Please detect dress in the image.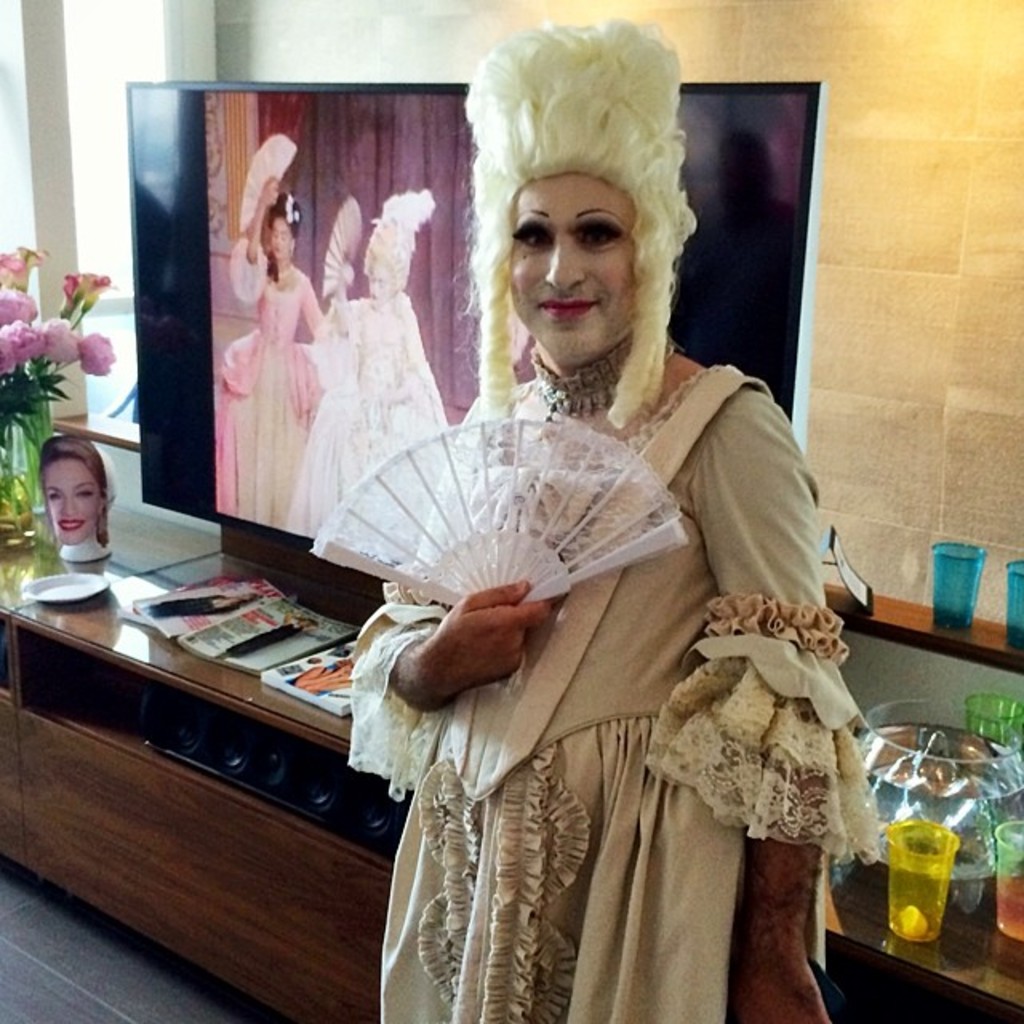
[left=317, top=355, right=928, bottom=1022].
